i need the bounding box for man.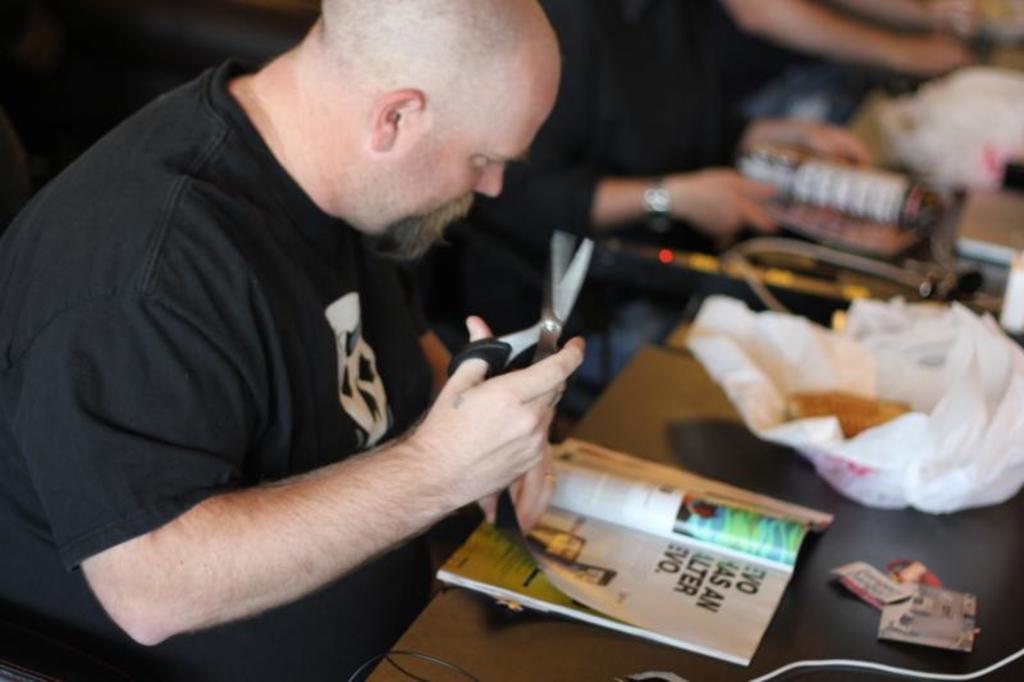
Here it is: 10/0/653/672.
